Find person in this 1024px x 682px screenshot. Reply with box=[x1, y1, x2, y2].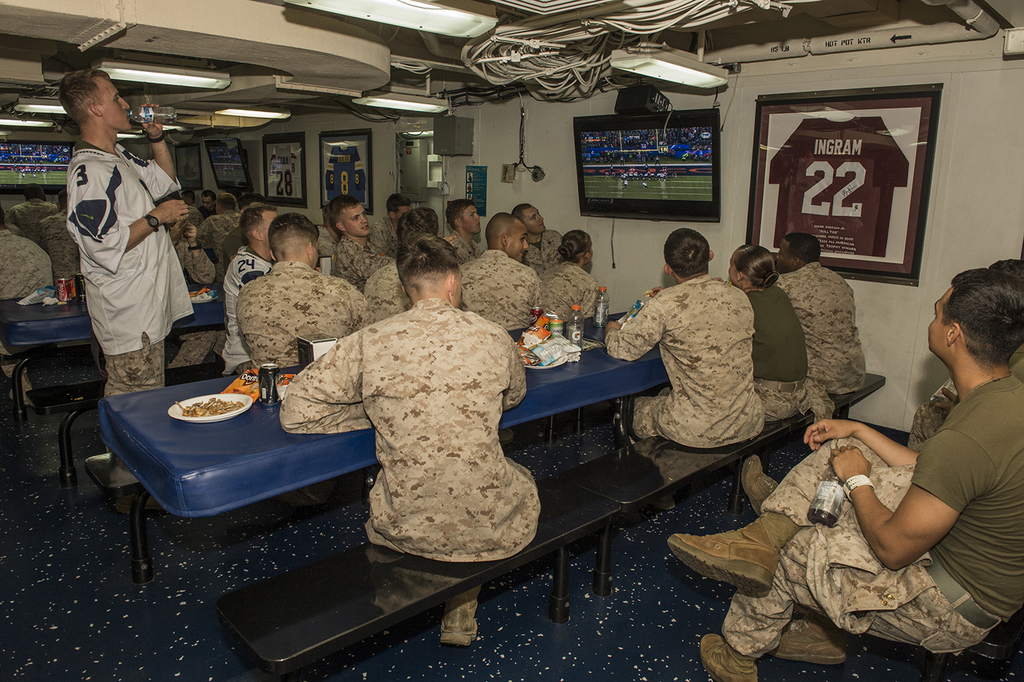
box=[362, 202, 440, 304].
